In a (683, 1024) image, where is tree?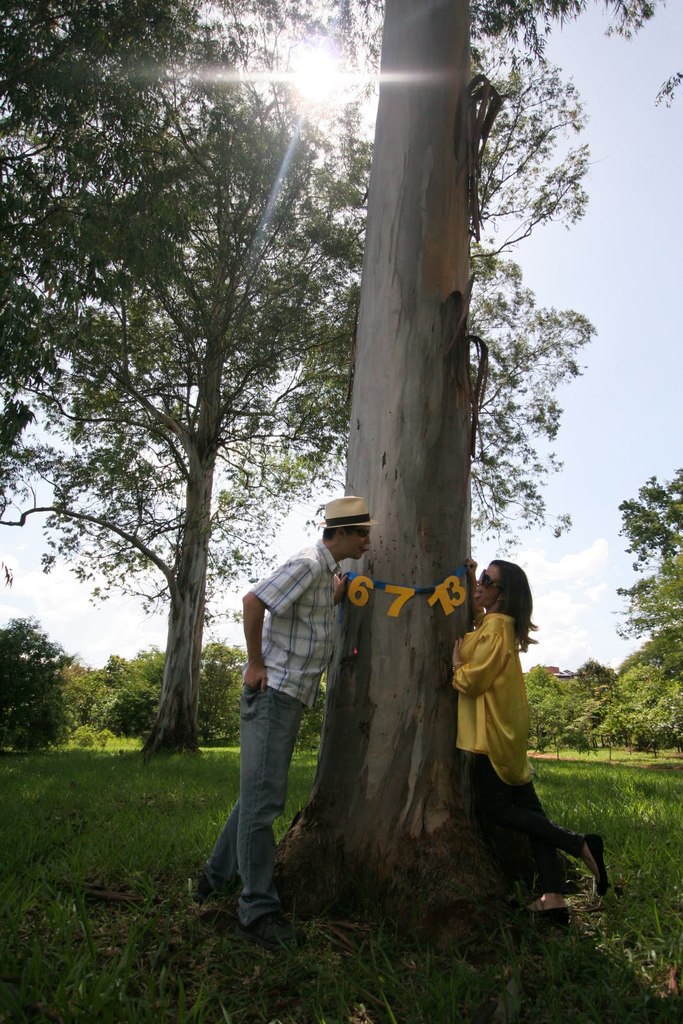
(604,648,682,760).
